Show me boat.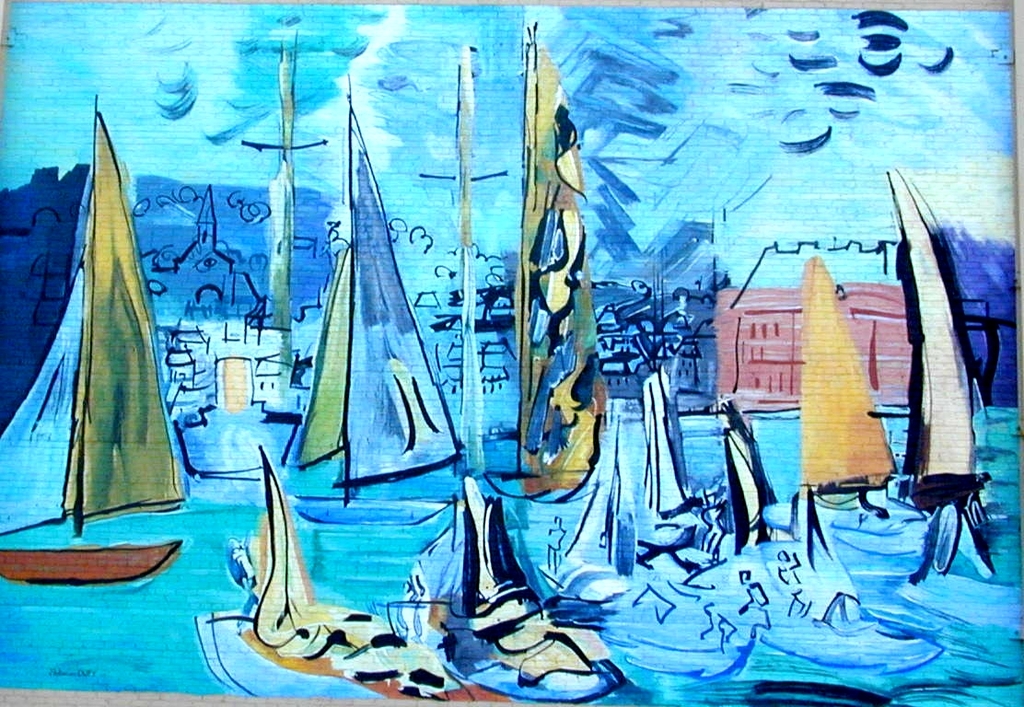
boat is here: crop(277, 73, 466, 528).
